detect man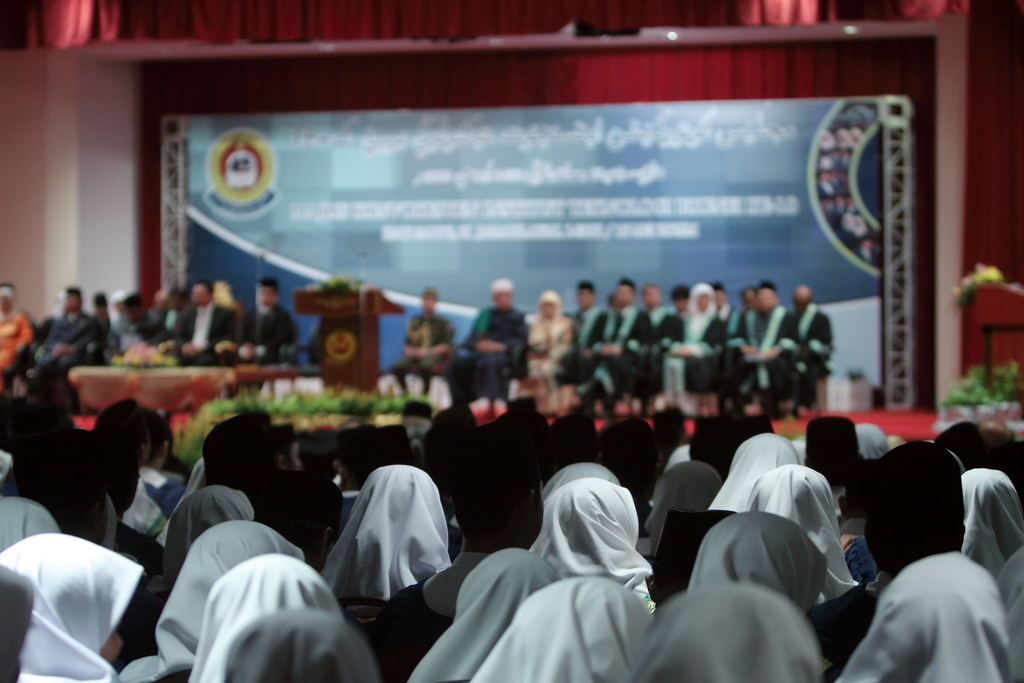
region(570, 268, 663, 416)
